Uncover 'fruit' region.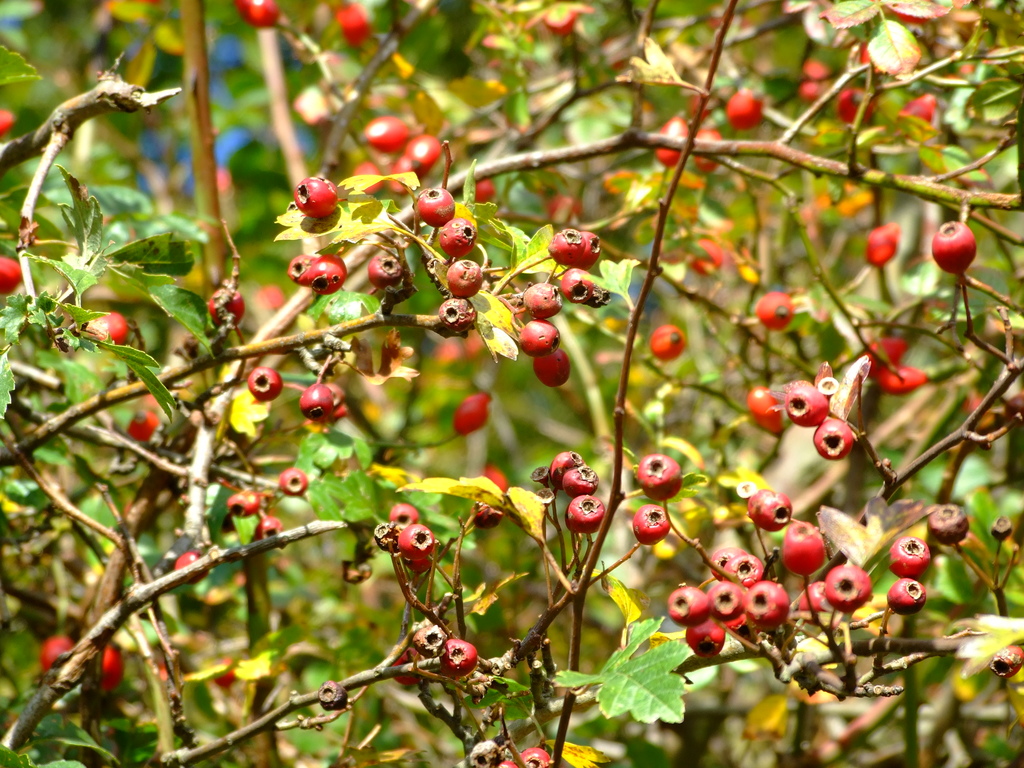
Uncovered: box(452, 393, 493, 433).
